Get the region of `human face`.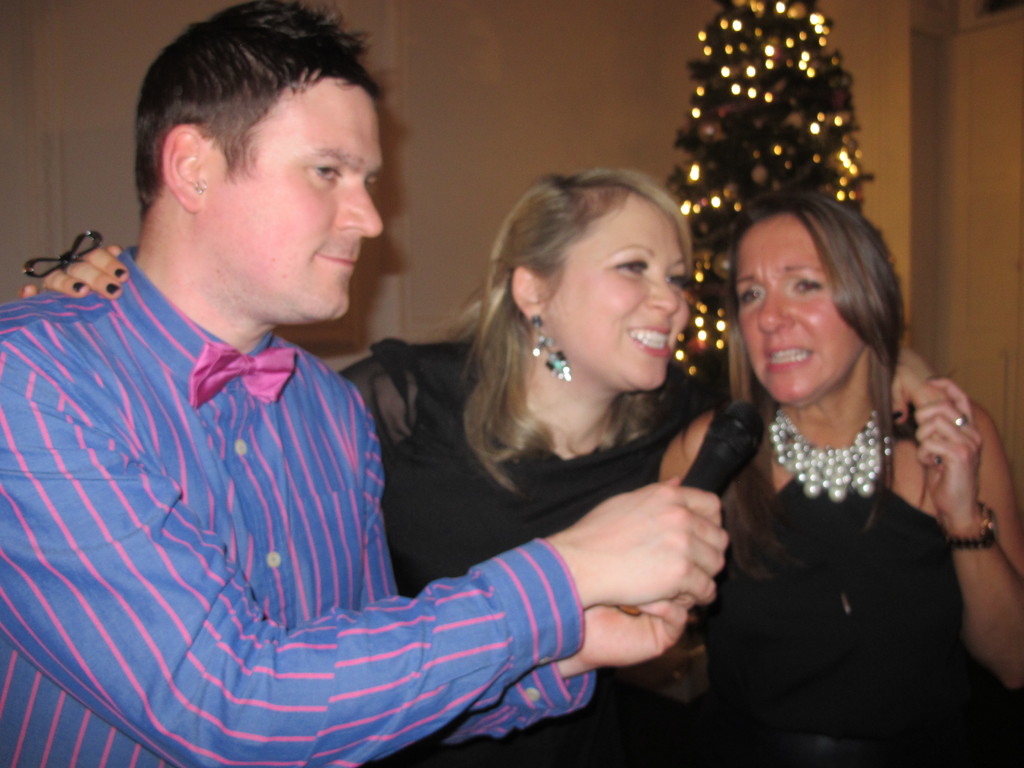
545/193/690/389.
